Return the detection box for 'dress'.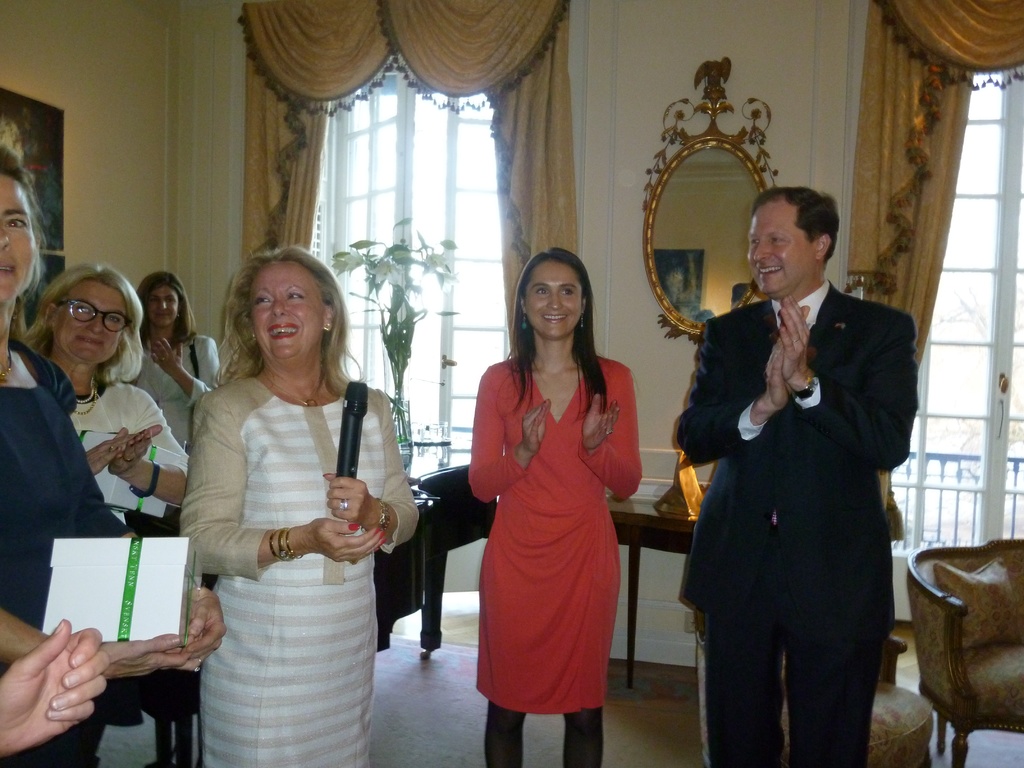
left=129, top=331, right=225, bottom=455.
